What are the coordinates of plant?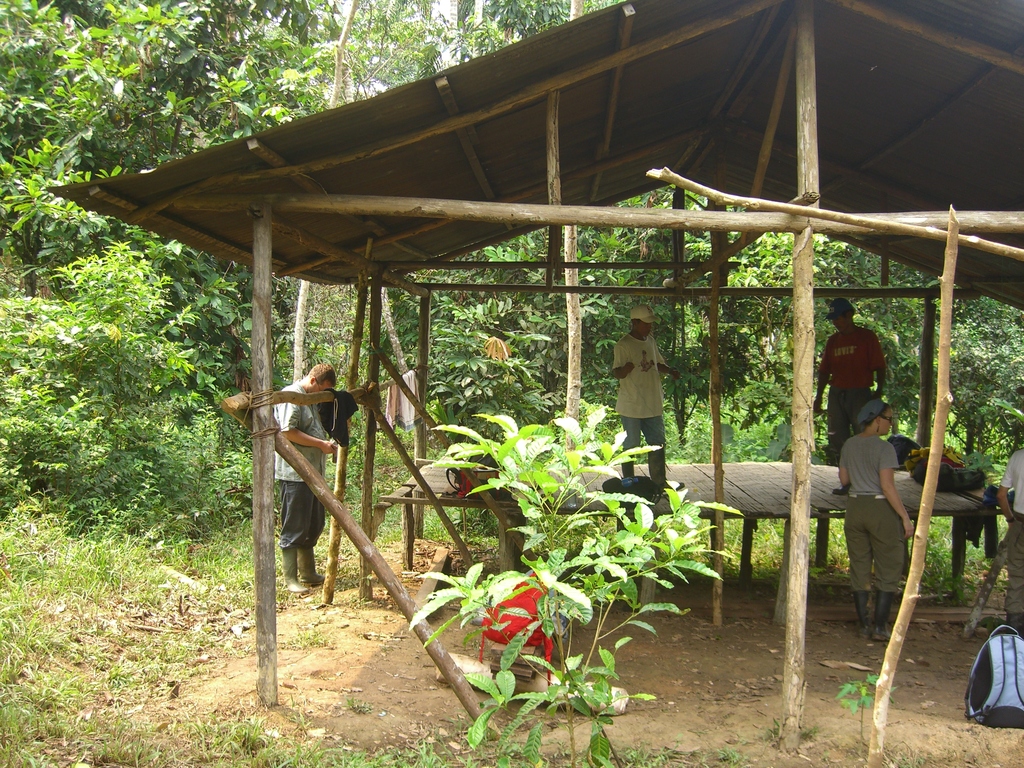
region(835, 666, 901, 748).
